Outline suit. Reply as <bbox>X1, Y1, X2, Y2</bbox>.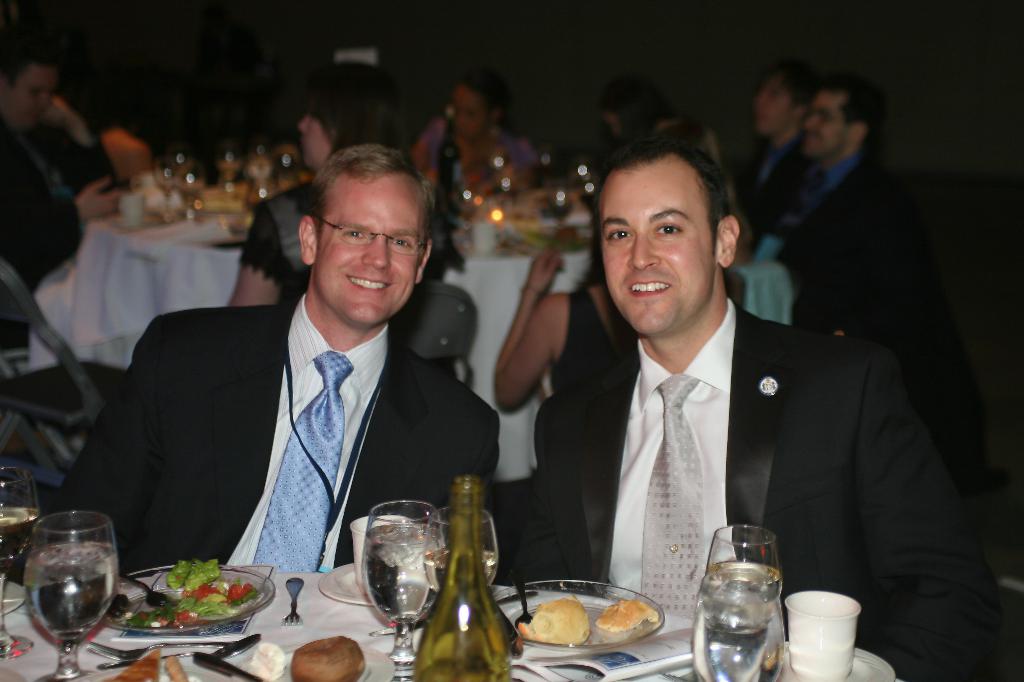
<bbox>744, 131, 808, 228</bbox>.
